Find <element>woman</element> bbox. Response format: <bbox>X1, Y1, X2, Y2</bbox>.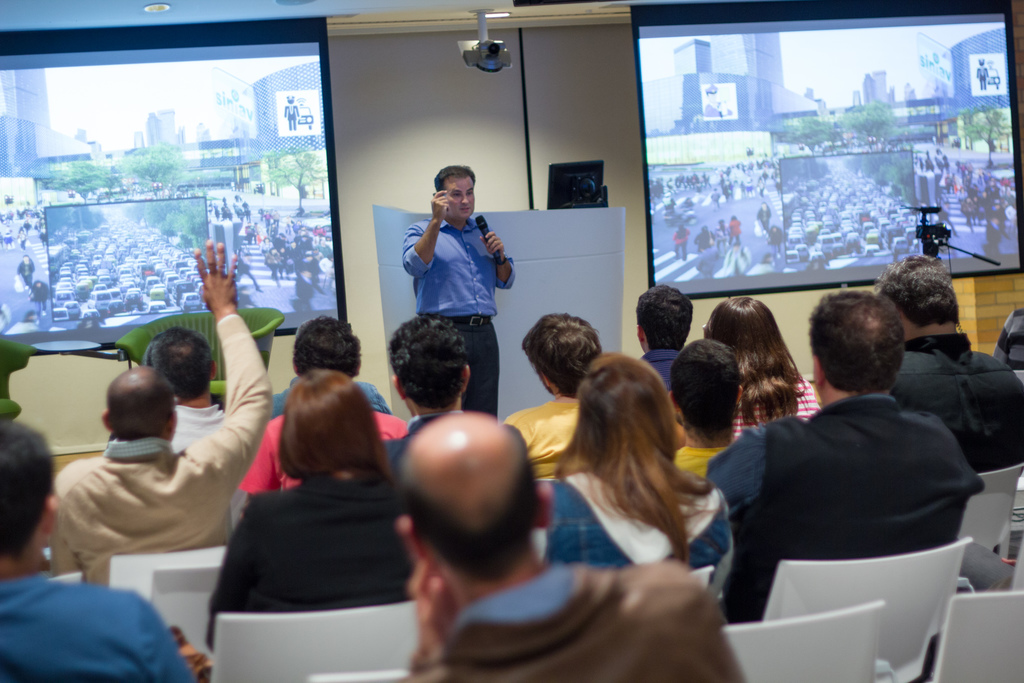
<bbox>703, 299, 826, 433</bbox>.
